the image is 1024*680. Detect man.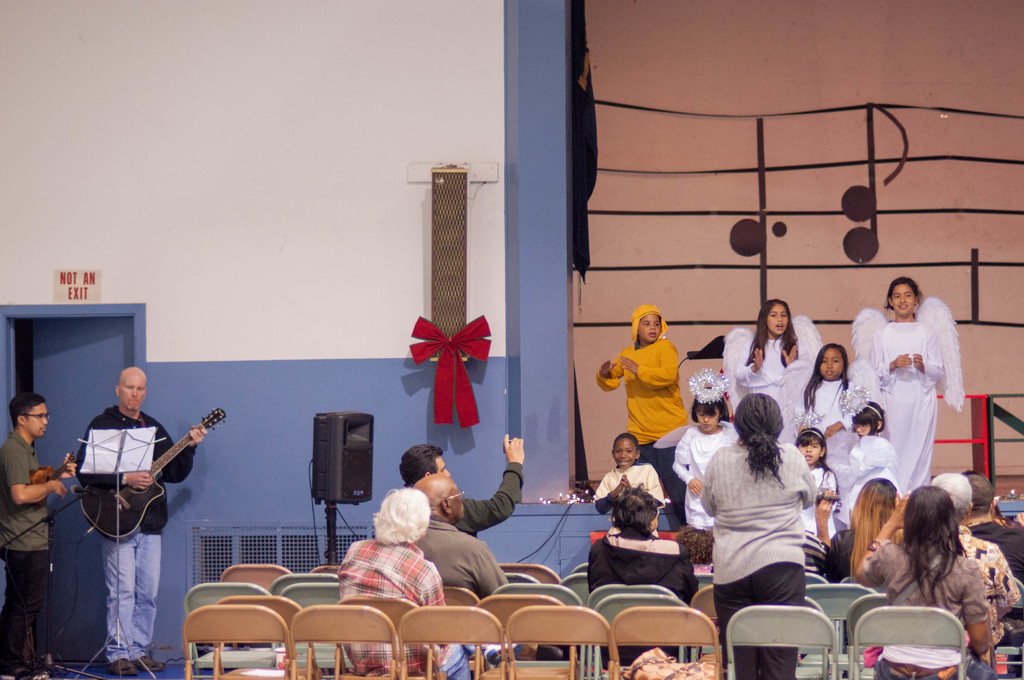
Detection: (left=0, top=390, right=79, bottom=676).
